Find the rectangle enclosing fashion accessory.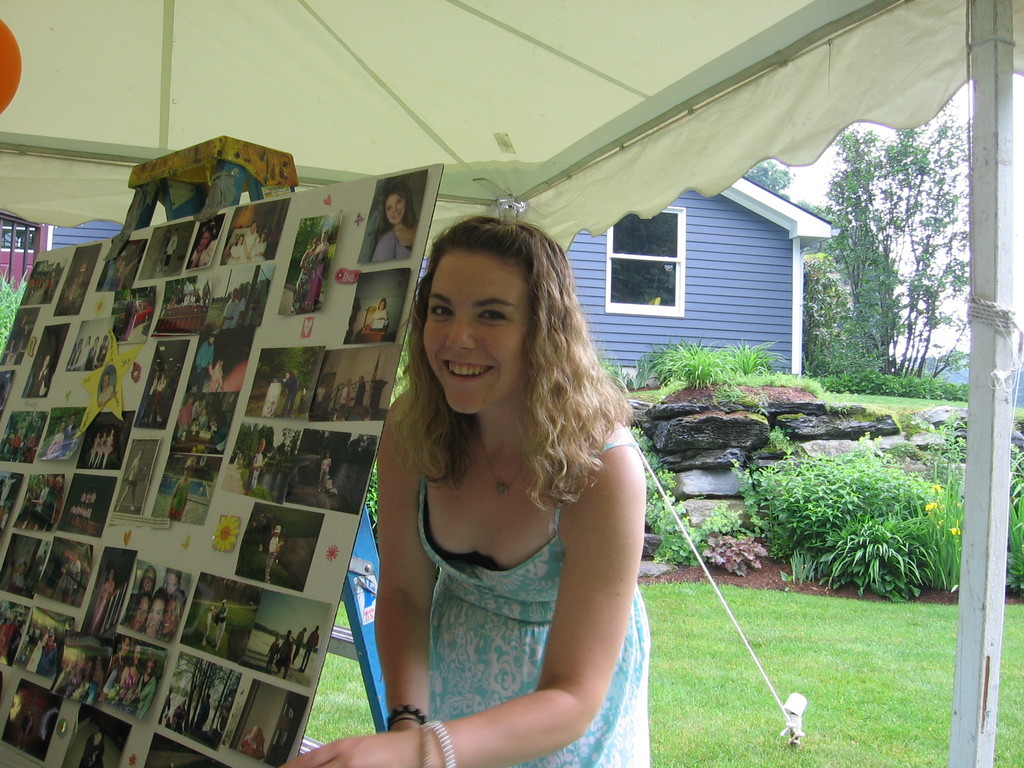
left=47, top=627, right=54, bottom=633.
